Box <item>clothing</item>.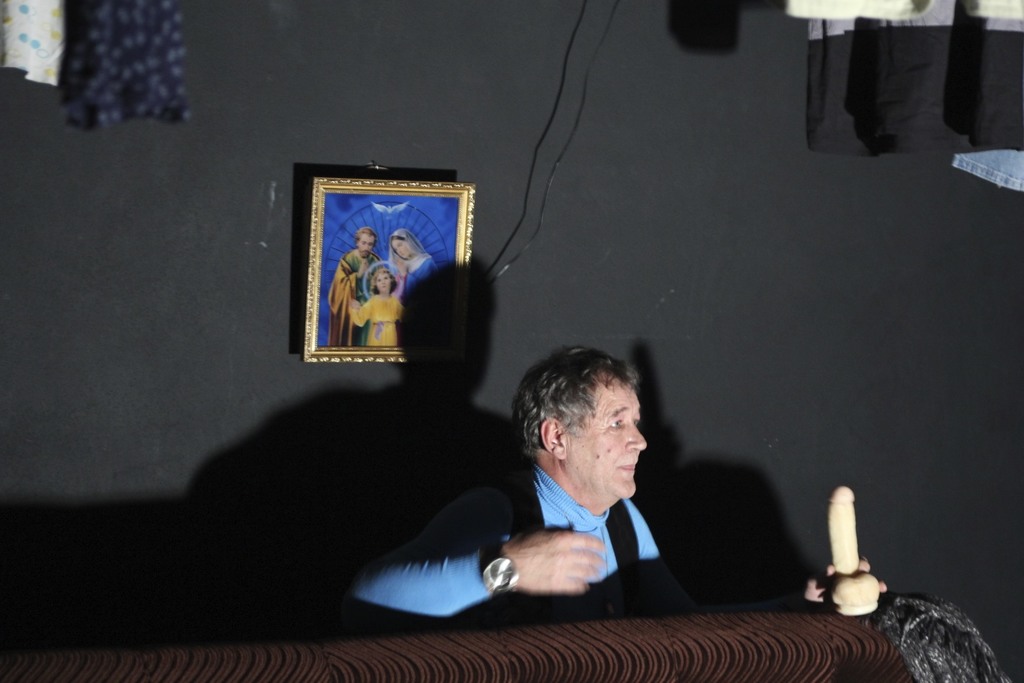
crop(335, 464, 683, 628).
